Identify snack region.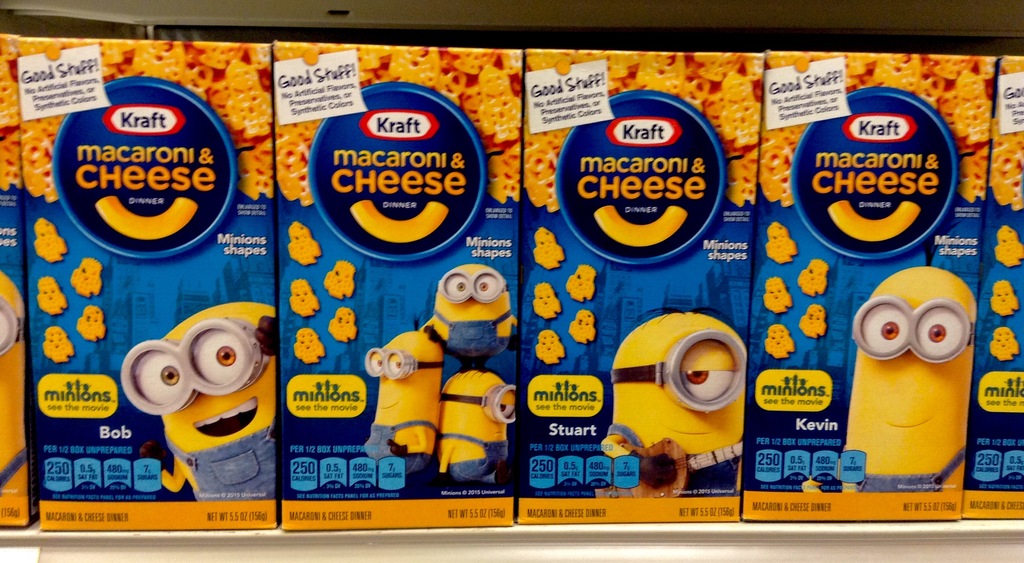
Region: crop(991, 226, 1023, 262).
